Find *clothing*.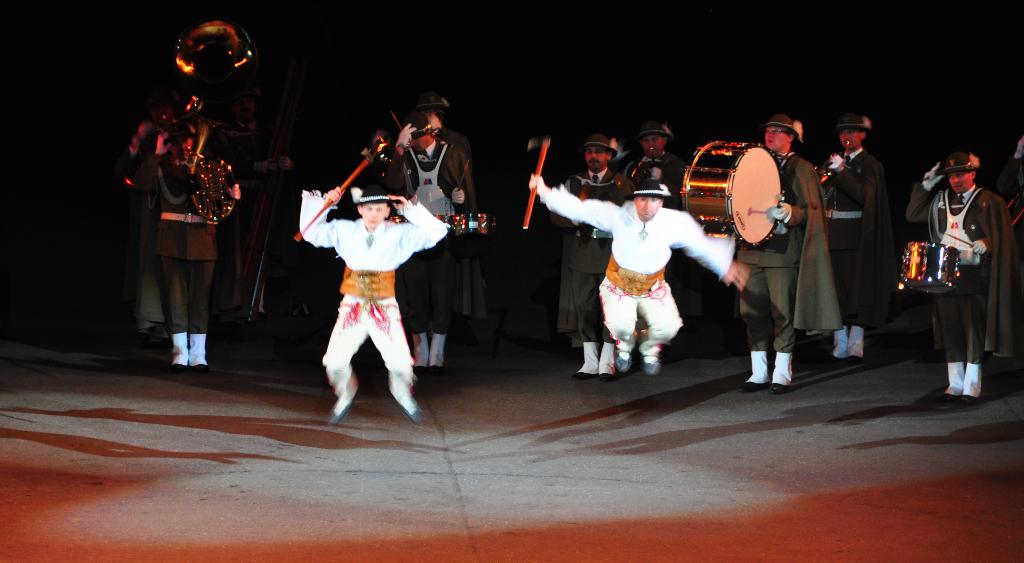
[x1=438, y1=129, x2=482, y2=321].
